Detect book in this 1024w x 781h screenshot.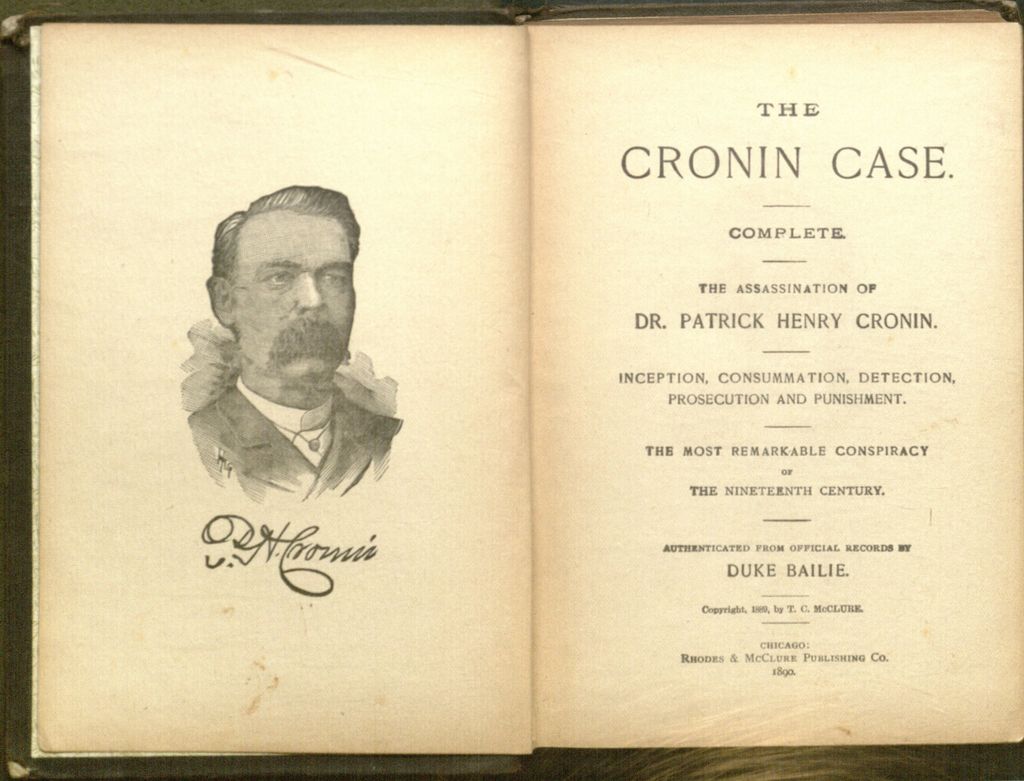
Detection: (119,31,1023,744).
